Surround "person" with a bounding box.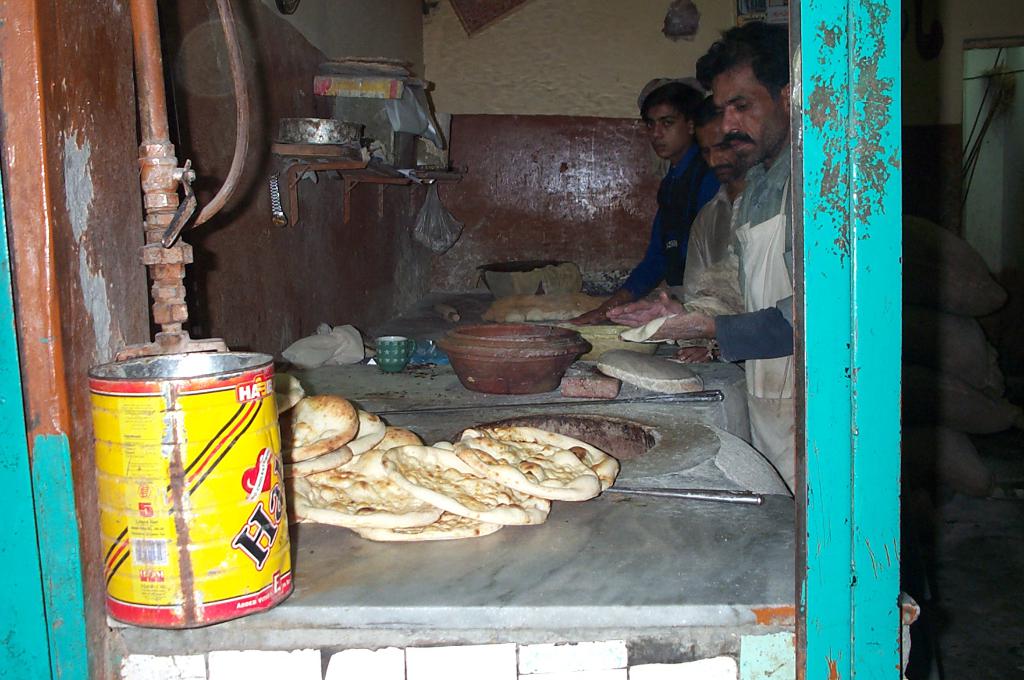
left=572, top=83, right=726, bottom=329.
